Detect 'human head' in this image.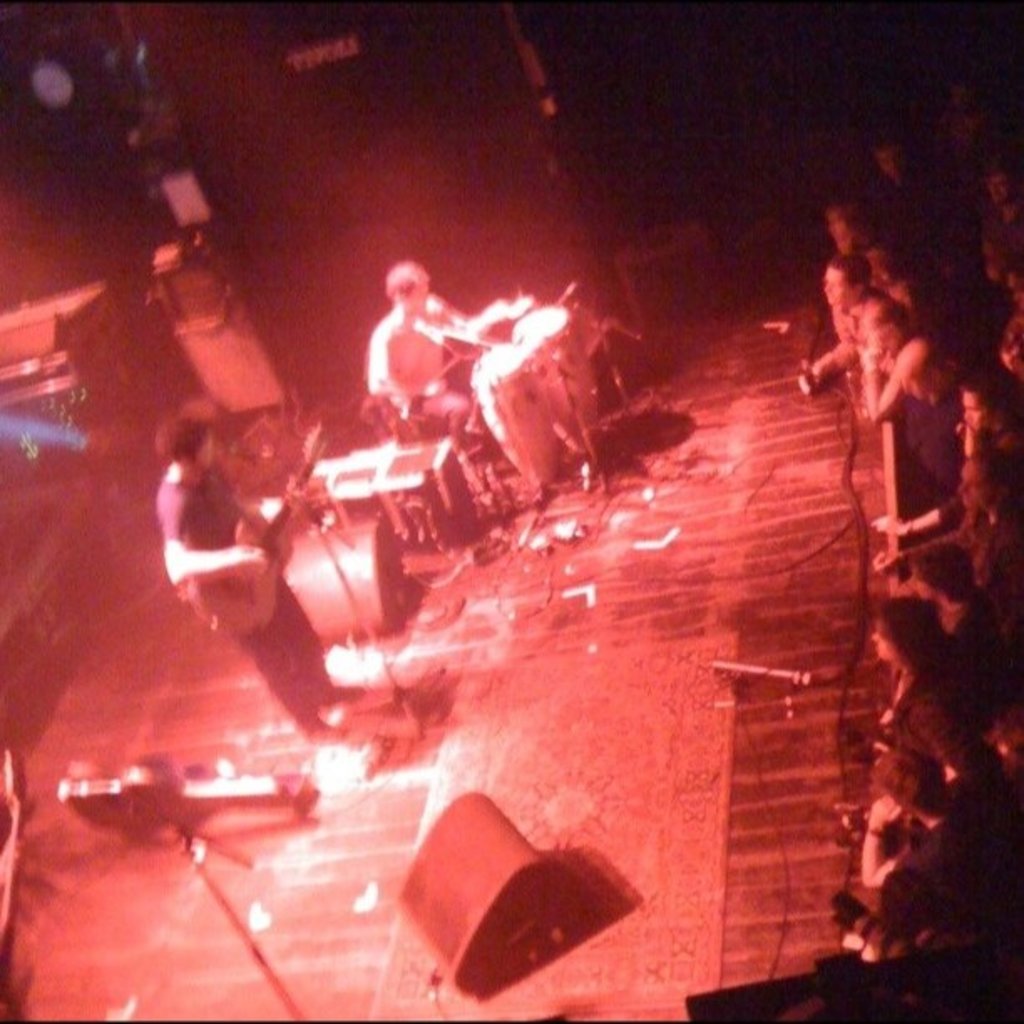
Detection: detection(949, 69, 979, 115).
